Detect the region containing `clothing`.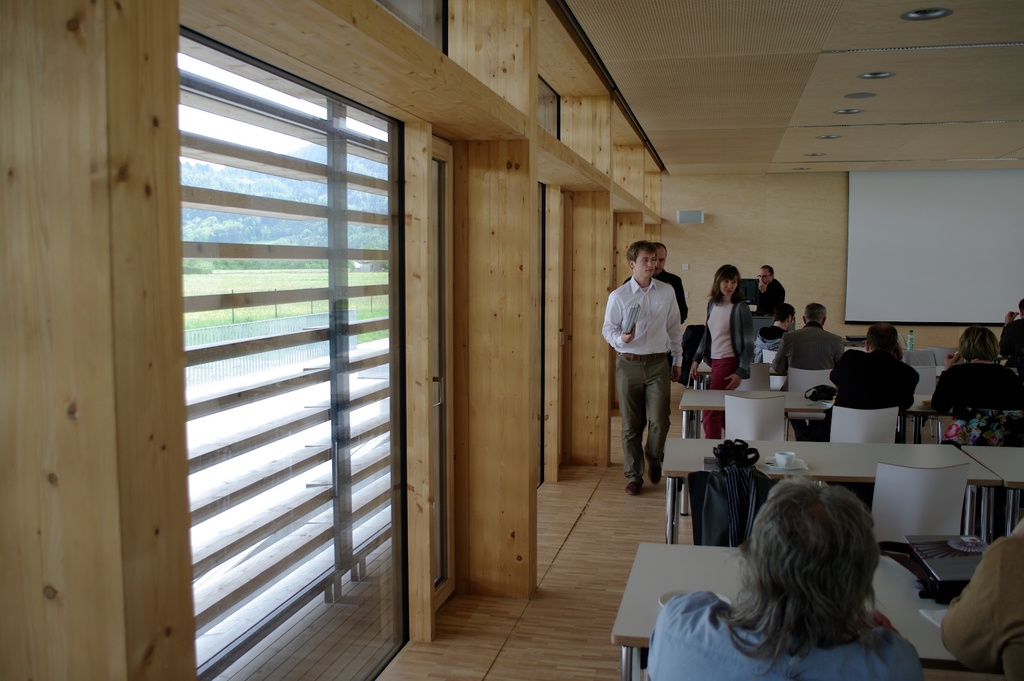
crop(774, 313, 842, 377).
